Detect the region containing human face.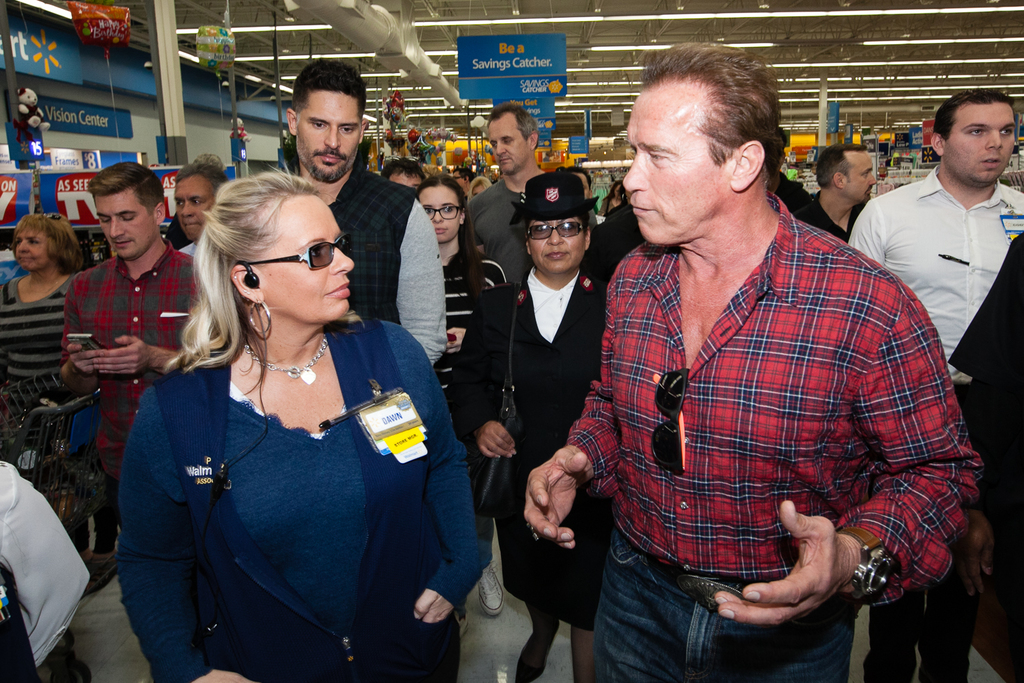
621 90 728 248.
